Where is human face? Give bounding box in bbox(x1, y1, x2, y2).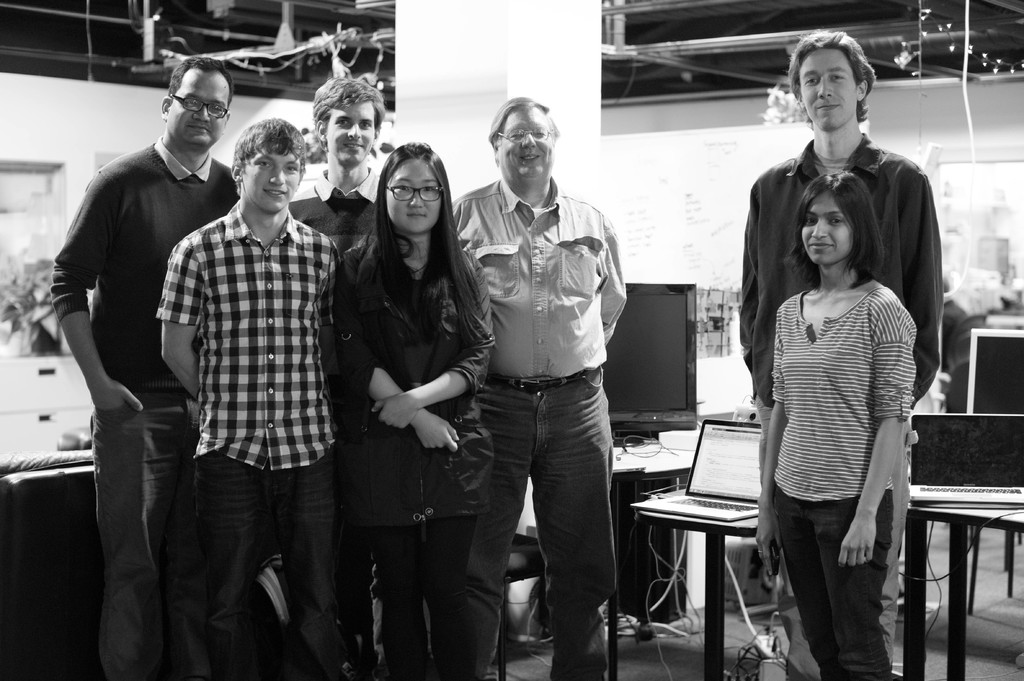
bbox(326, 103, 375, 163).
